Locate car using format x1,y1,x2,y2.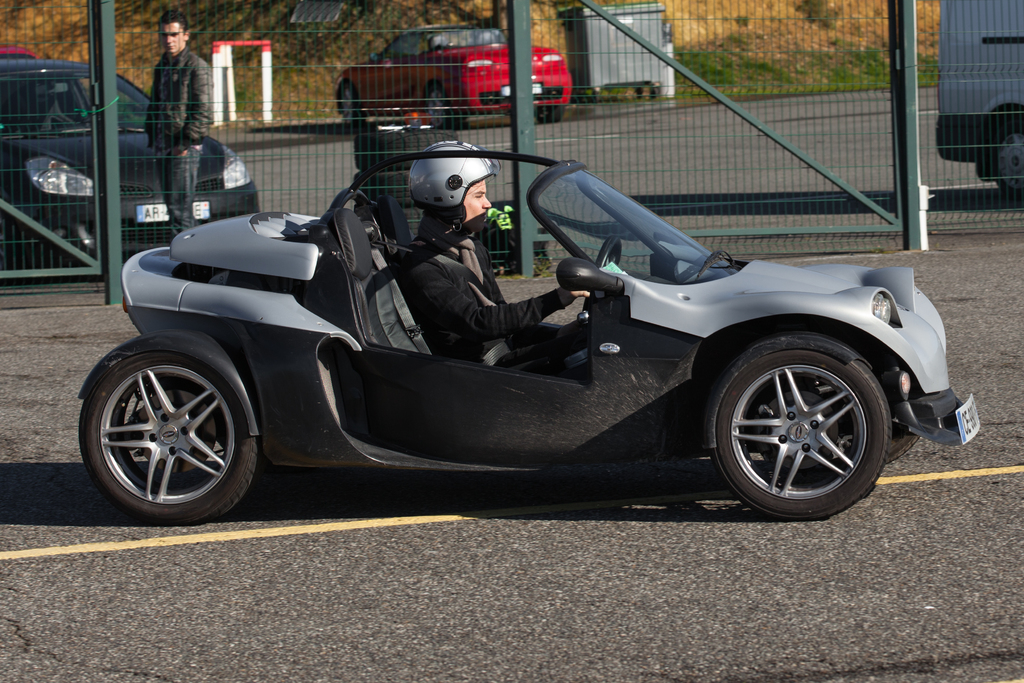
0,43,42,103.
